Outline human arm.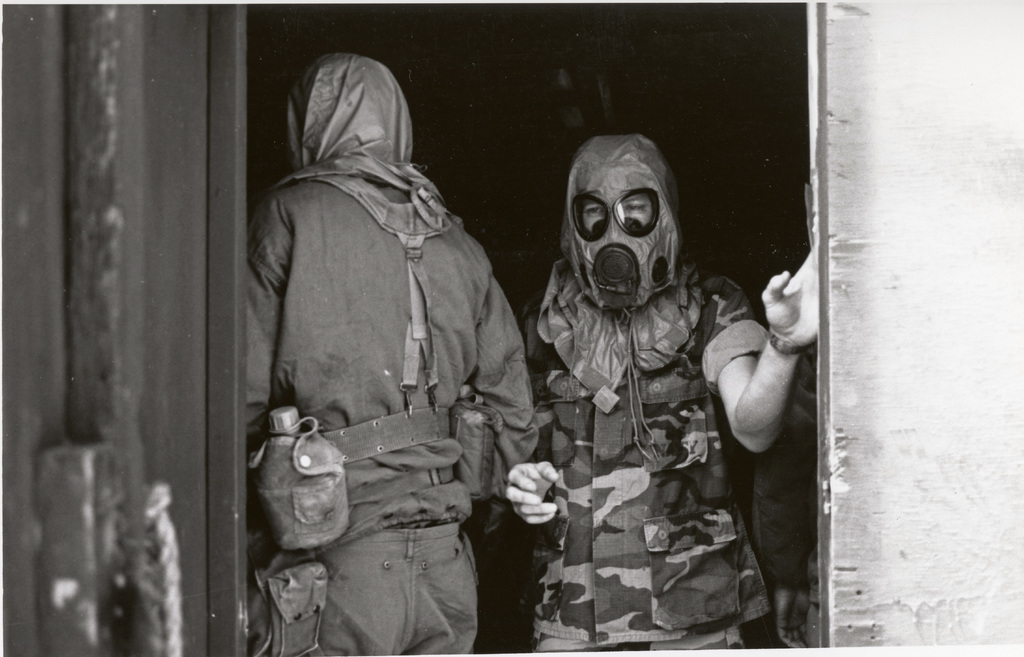
Outline: locate(250, 215, 287, 469).
